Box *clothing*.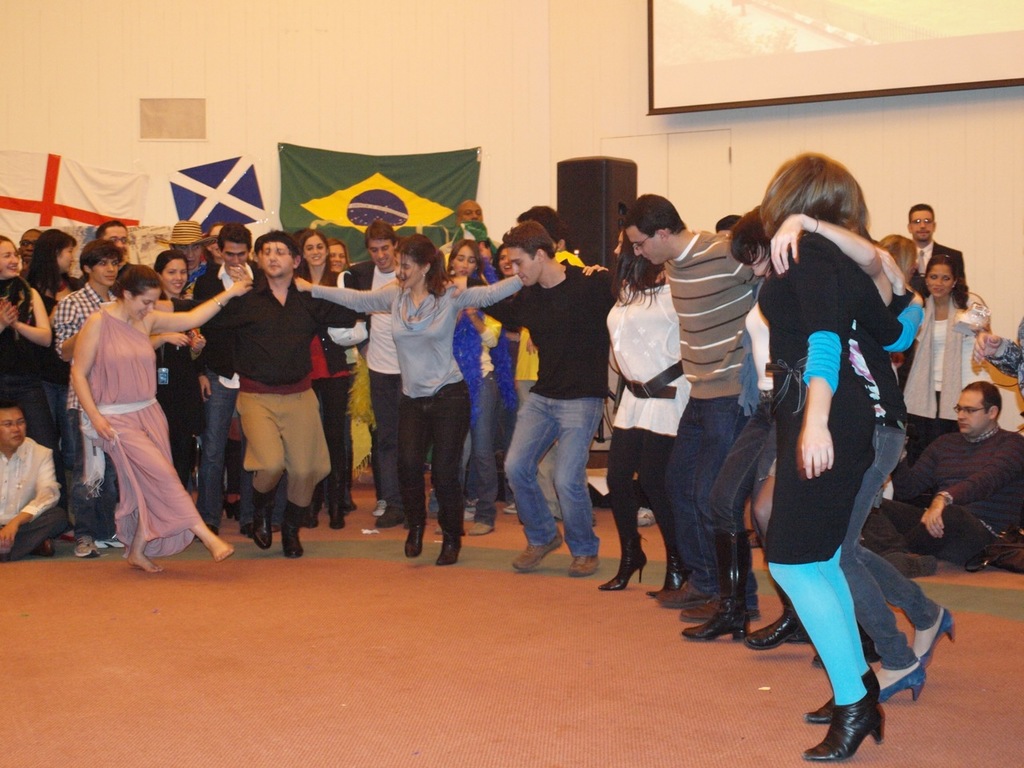
rect(0, 277, 73, 529).
